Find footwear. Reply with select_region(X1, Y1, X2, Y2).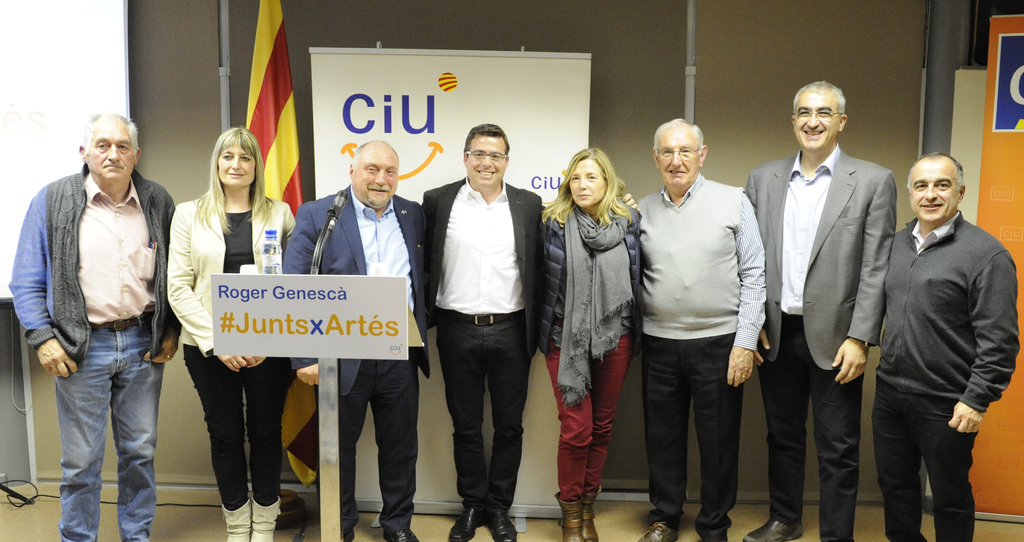
select_region(637, 523, 678, 541).
